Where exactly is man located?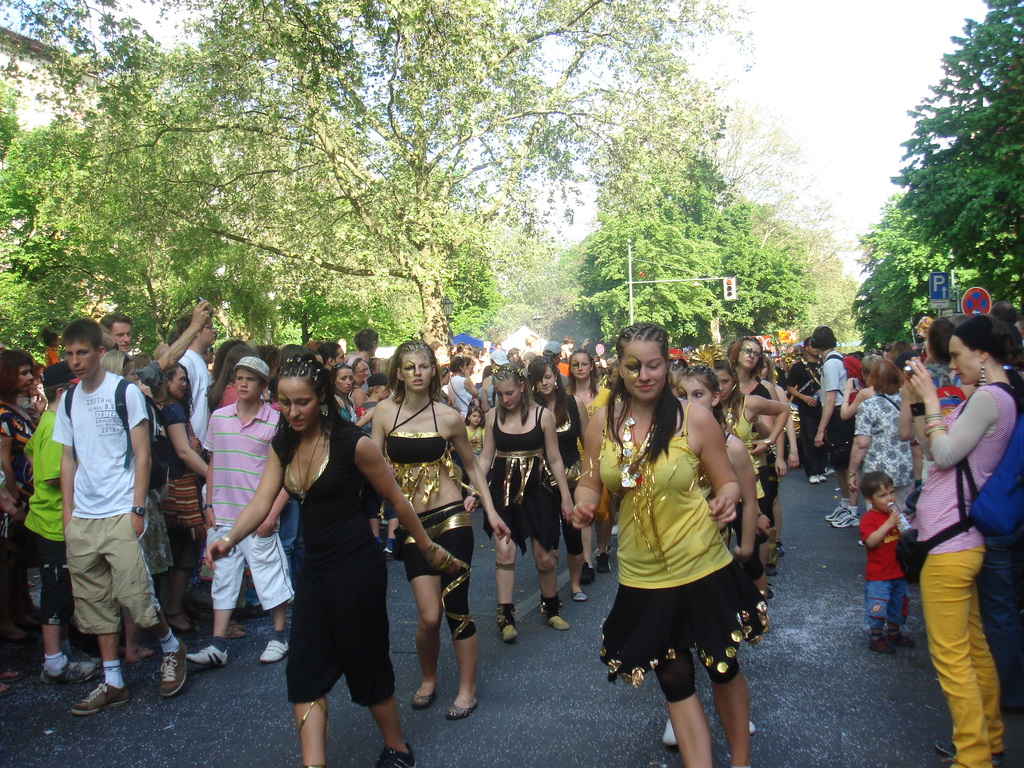
Its bounding box is <bbox>814, 327, 857, 525</bbox>.
